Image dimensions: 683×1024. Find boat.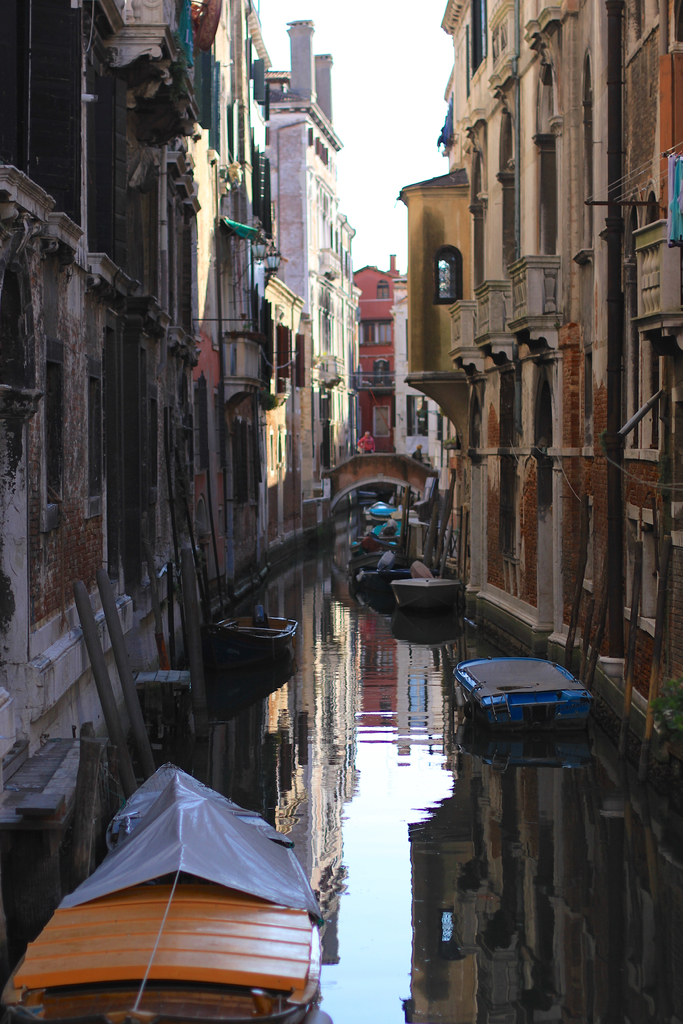
bbox=(445, 653, 611, 753).
